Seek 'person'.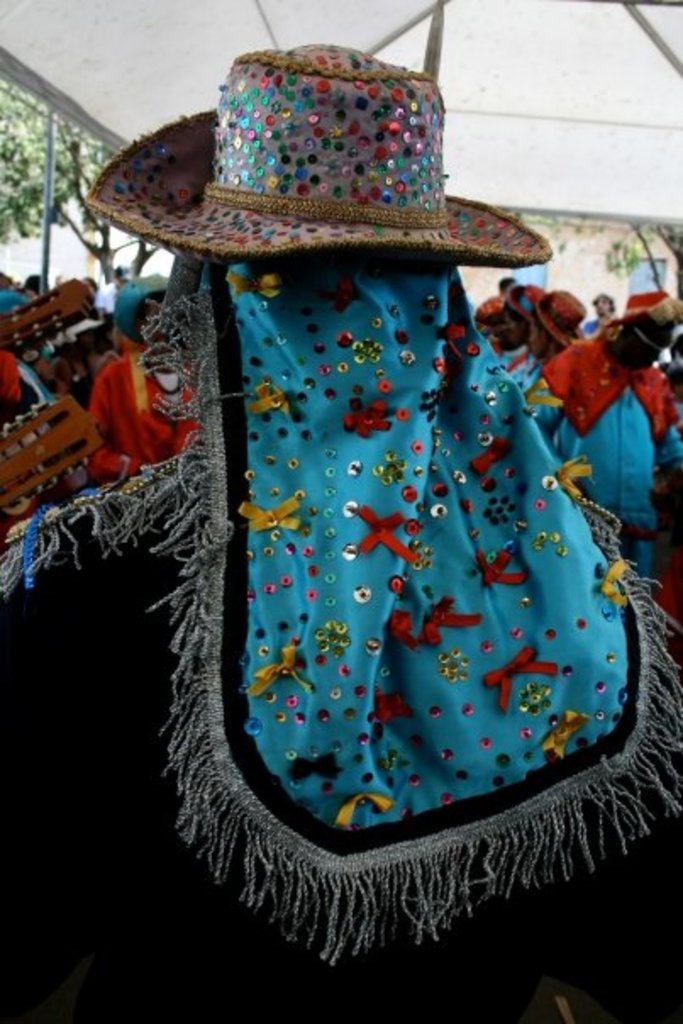
64,303,190,500.
